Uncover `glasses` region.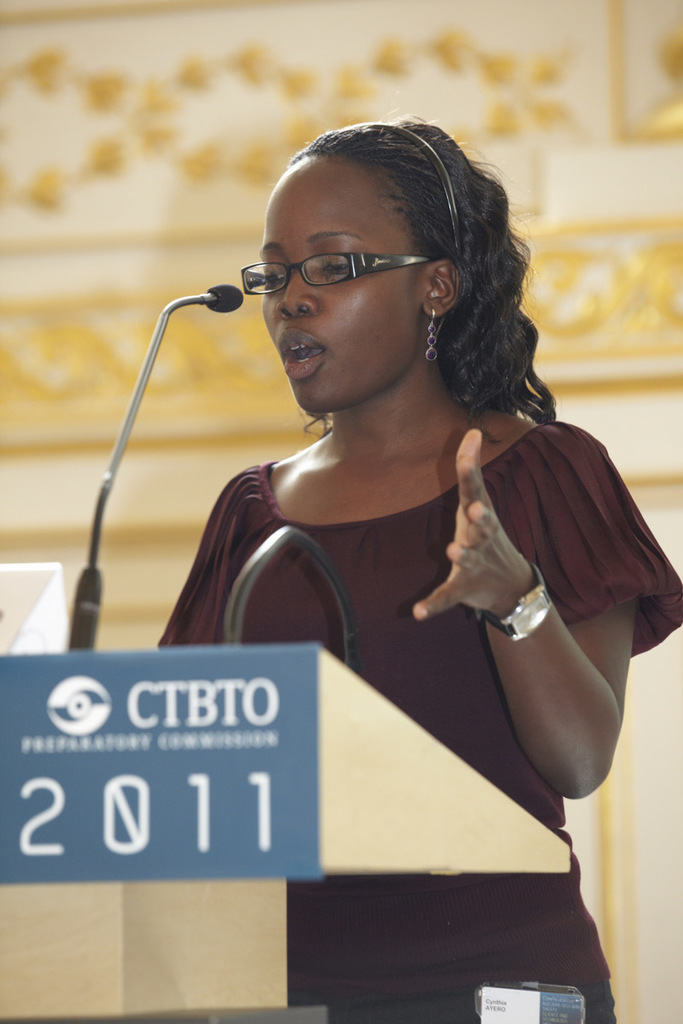
Uncovered: 236,247,450,302.
